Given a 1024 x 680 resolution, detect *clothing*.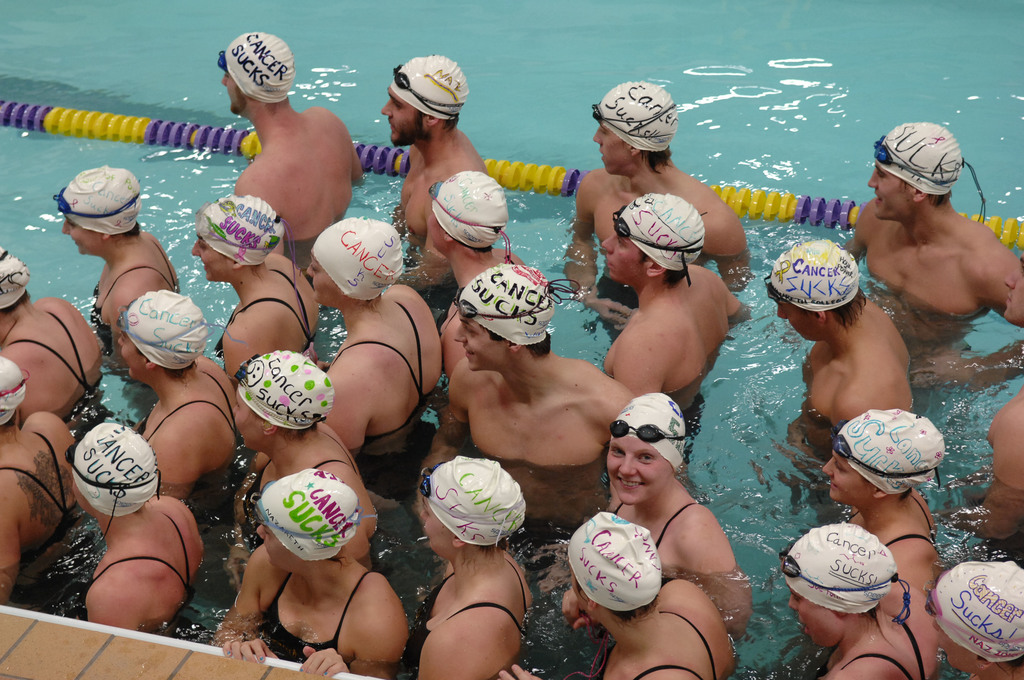
611/499/706/587.
